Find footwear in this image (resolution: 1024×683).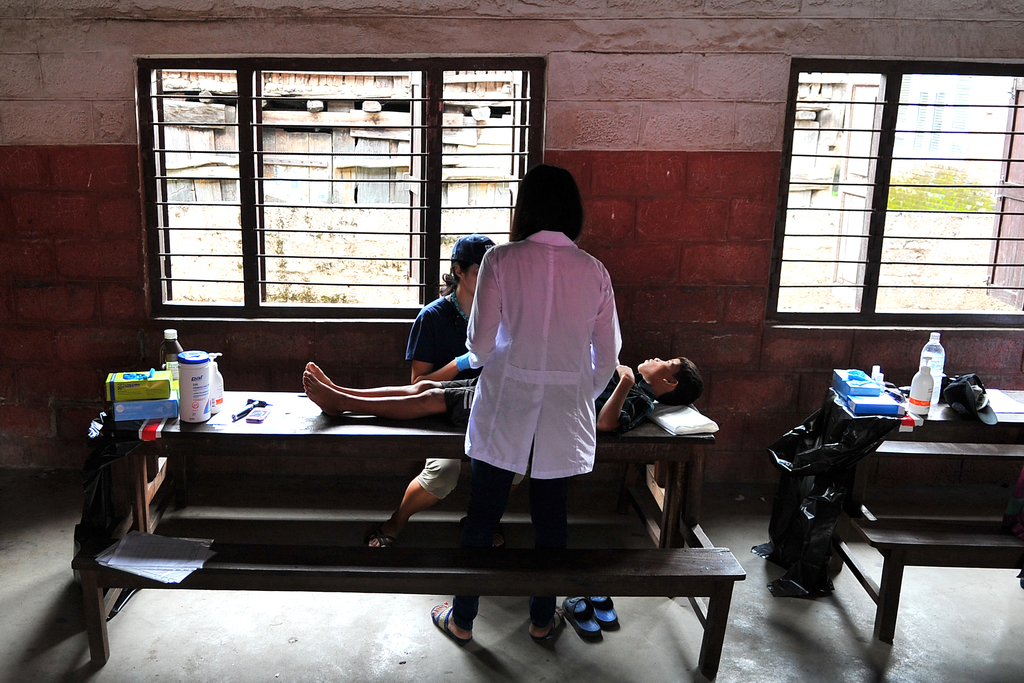
bbox=[428, 598, 469, 649].
